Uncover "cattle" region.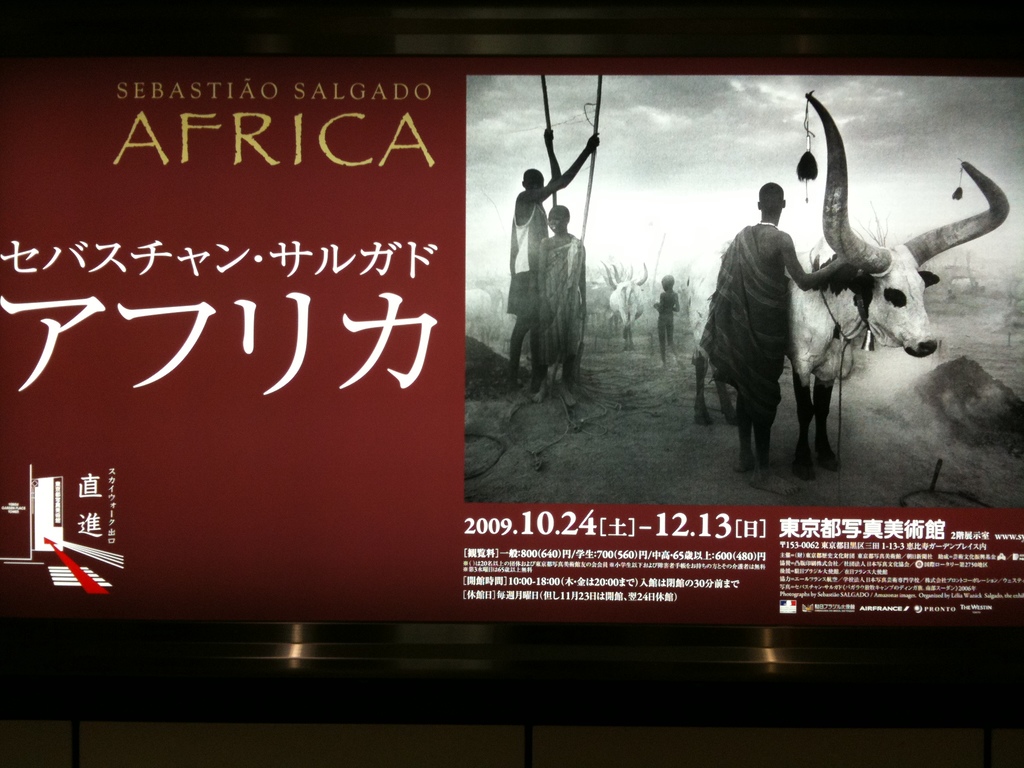
Uncovered: (x1=465, y1=292, x2=492, y2=349).
